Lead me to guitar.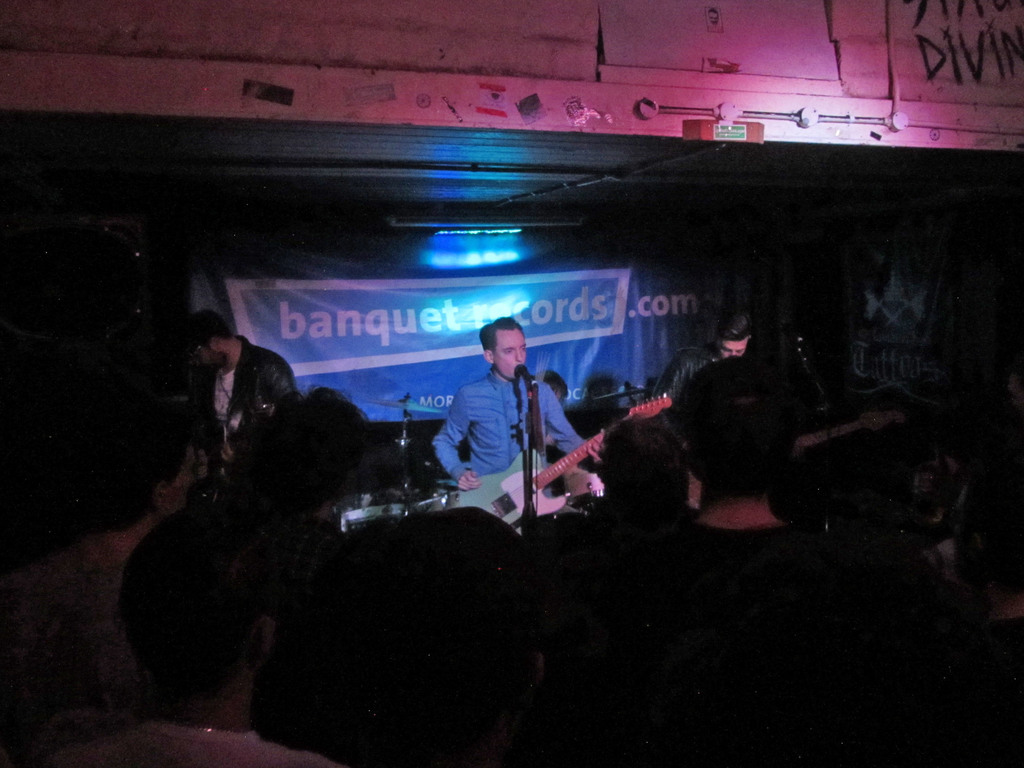
Lead to 470, 403, 657, 529.
